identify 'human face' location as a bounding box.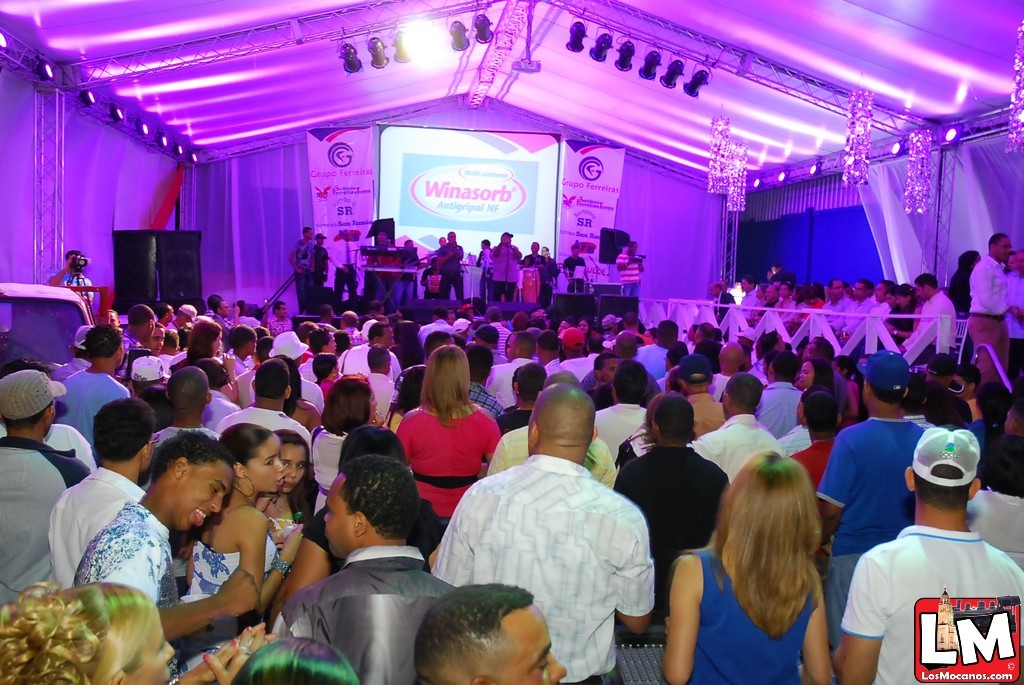
select_region(325, 459, 365, 555).
